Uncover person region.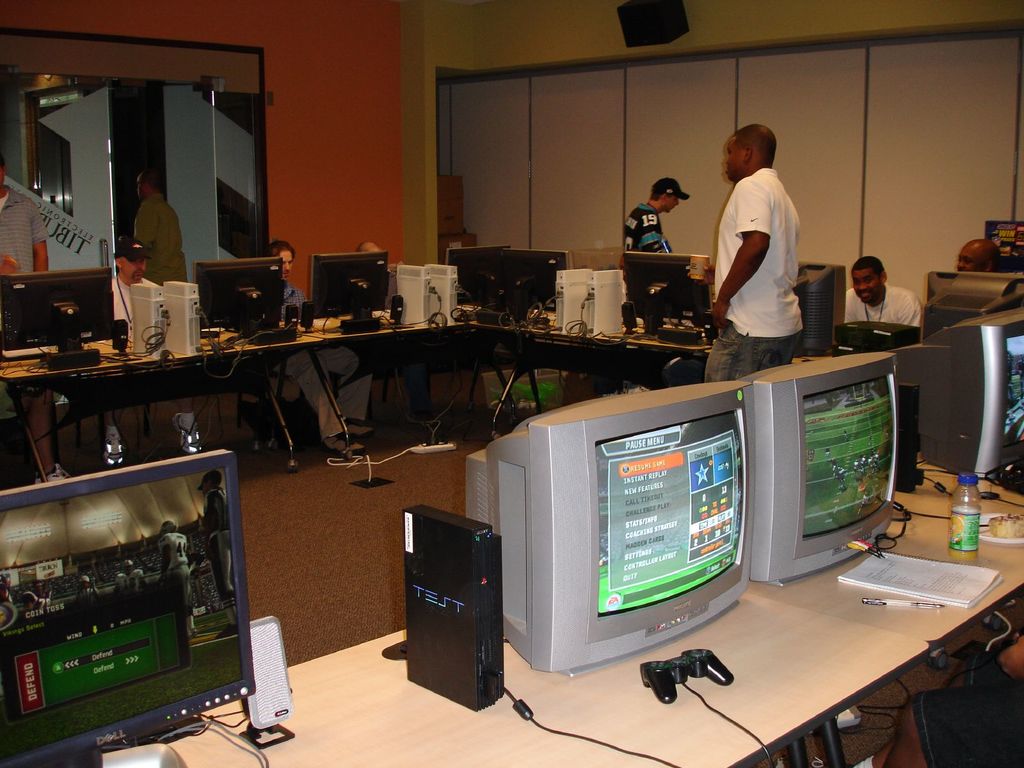
Uncovered: region(99, 243, 146, 317).
